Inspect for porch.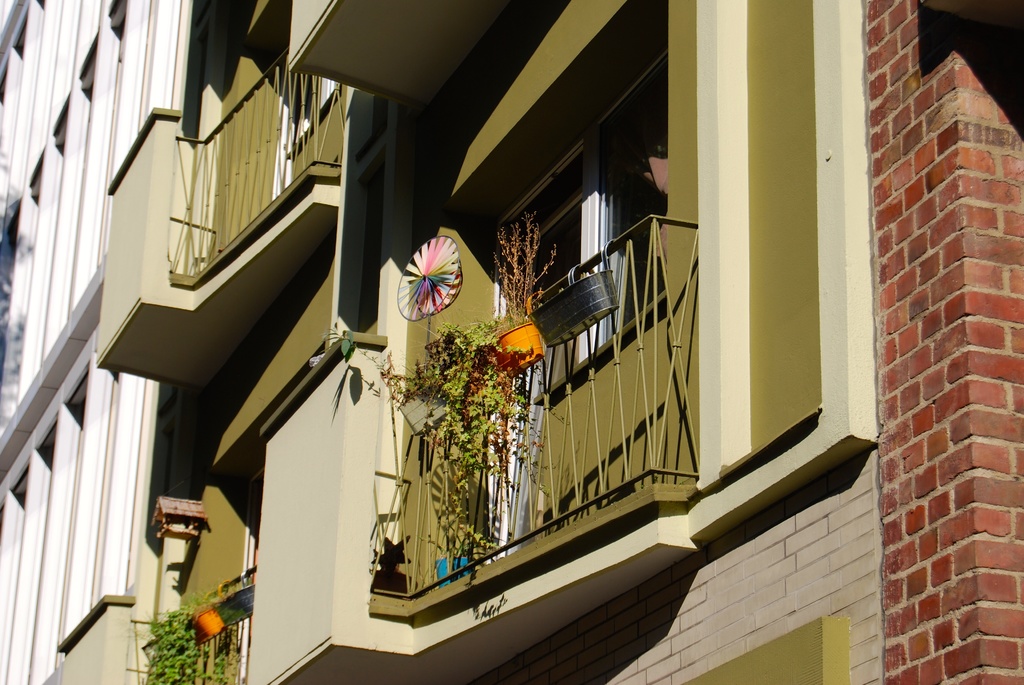
Inspection: (176, 36, 344, 272).
